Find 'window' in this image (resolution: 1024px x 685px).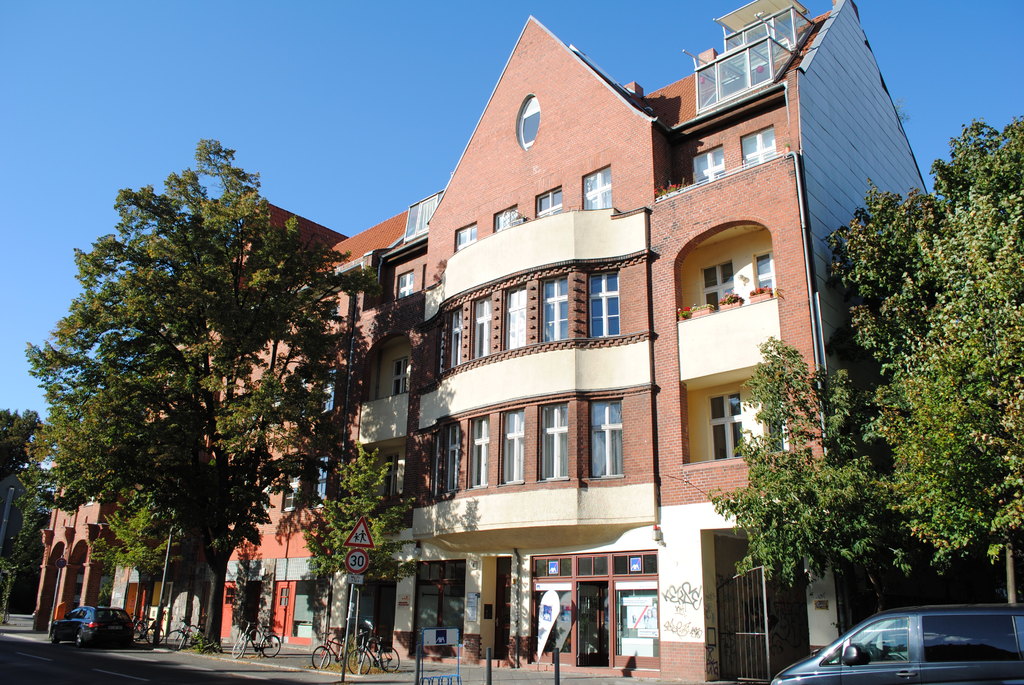
{"left": 510, "top": 95, "right": 543, "bottom": 148}.
